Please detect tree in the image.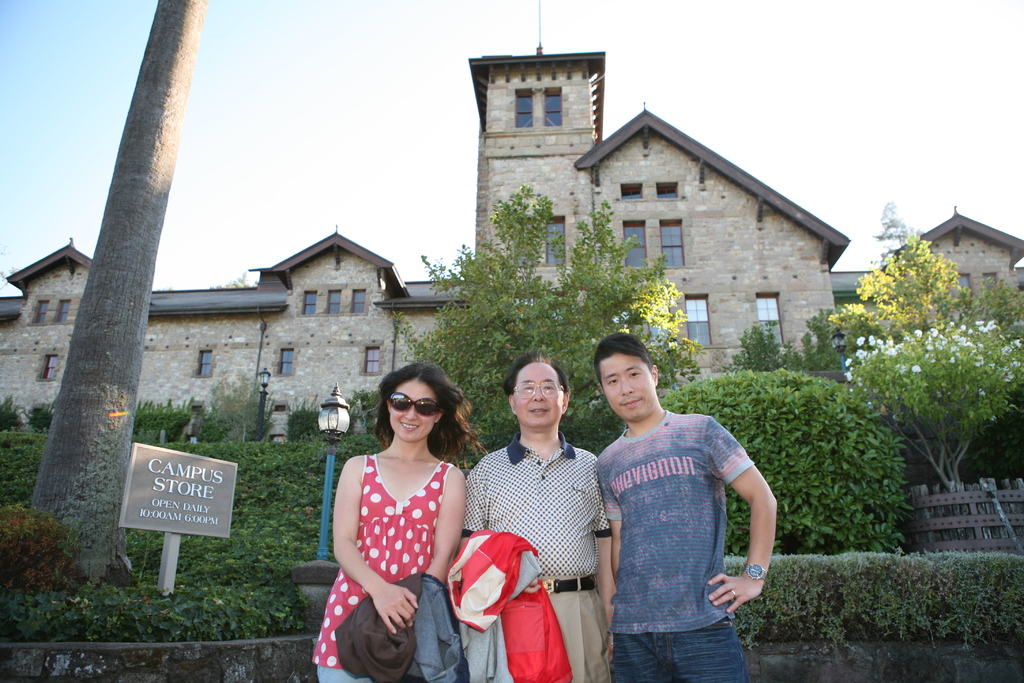
bbox(379, 176, 696, 468).
